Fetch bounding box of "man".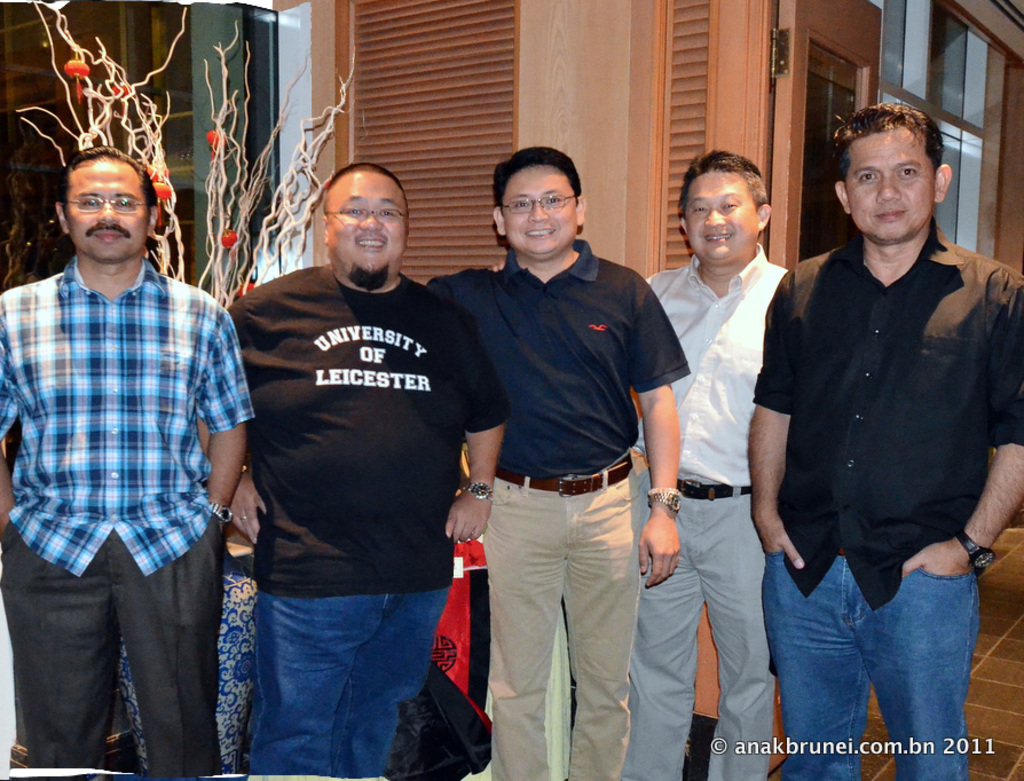
Bbox: <region>194, 164, 513, 780</region>.
